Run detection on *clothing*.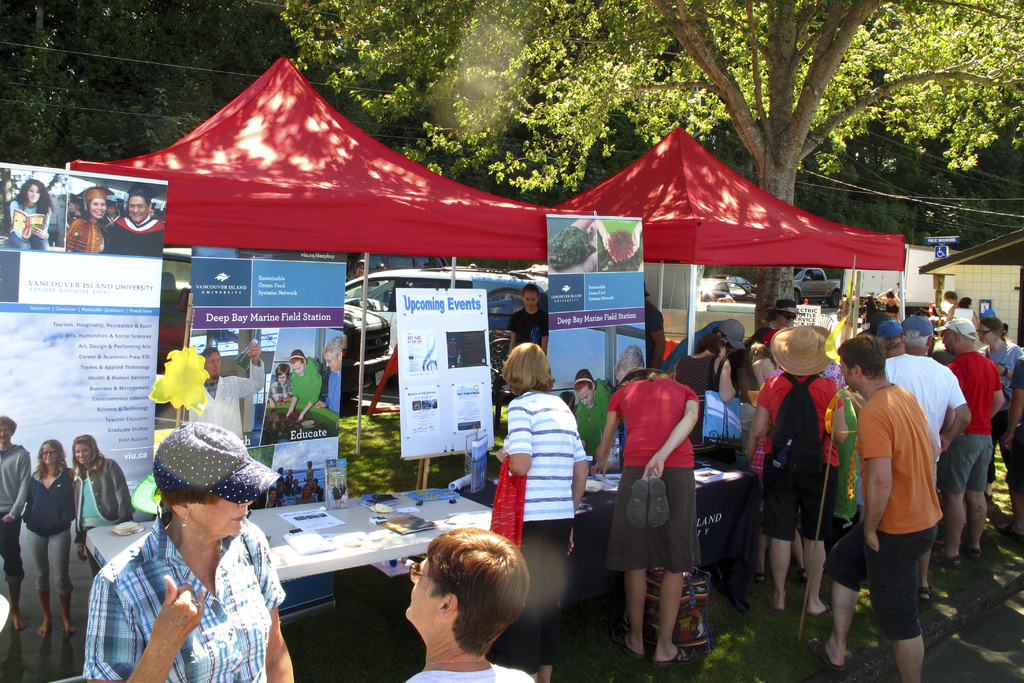
Result: 0/525/24/607.
